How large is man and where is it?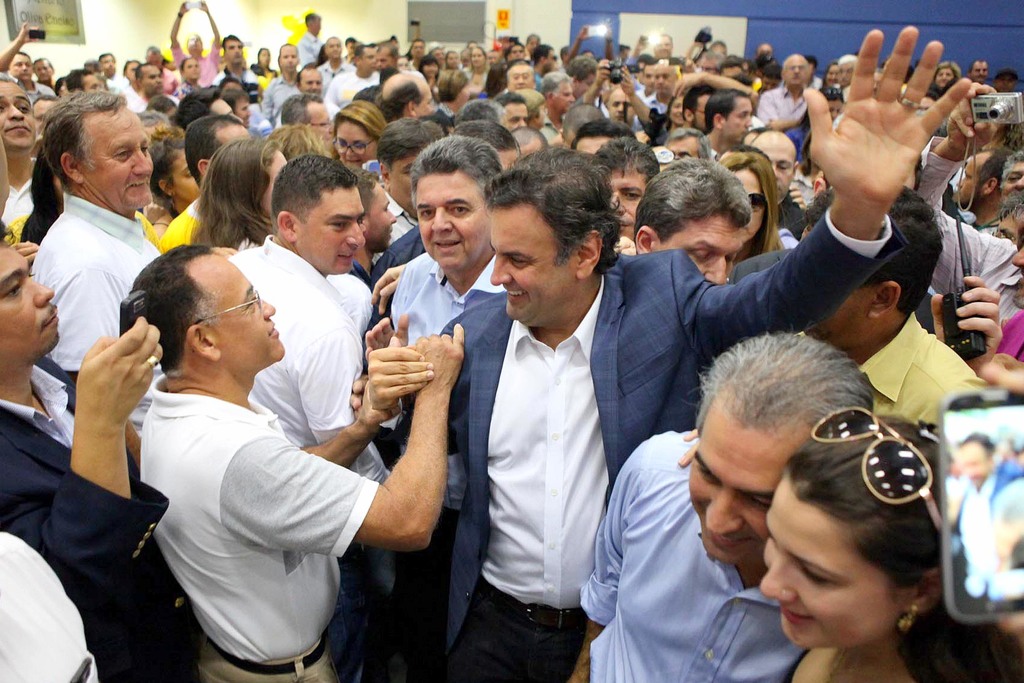
Bounding box: region(560, 26, 615, 62).
